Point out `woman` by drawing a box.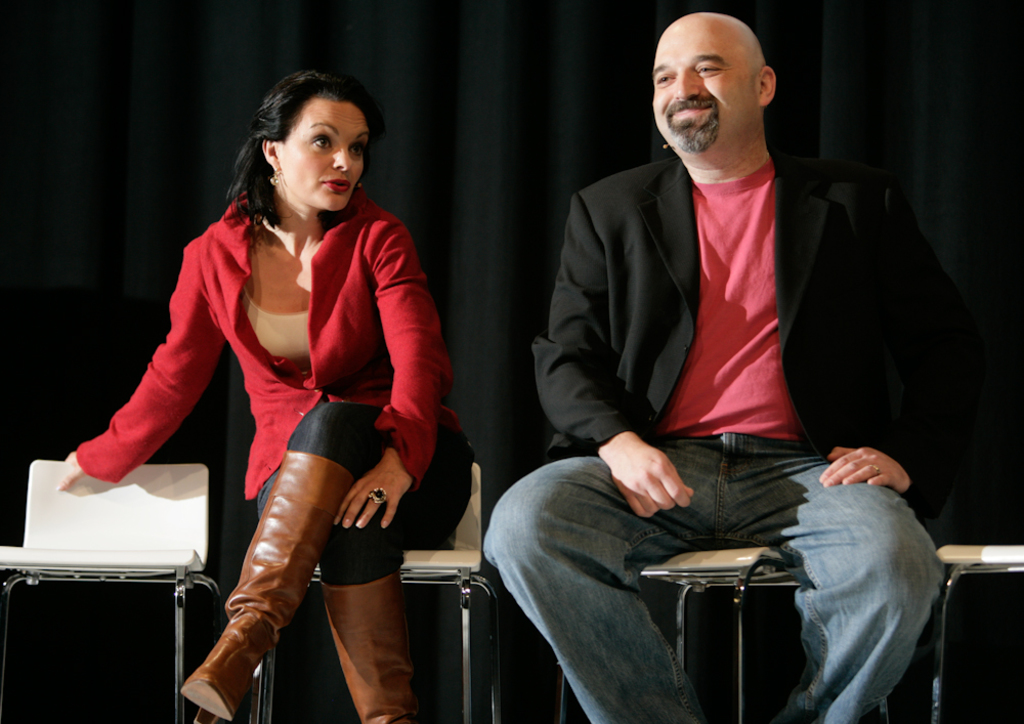
<region>55, 67, 479, 723</region>.
